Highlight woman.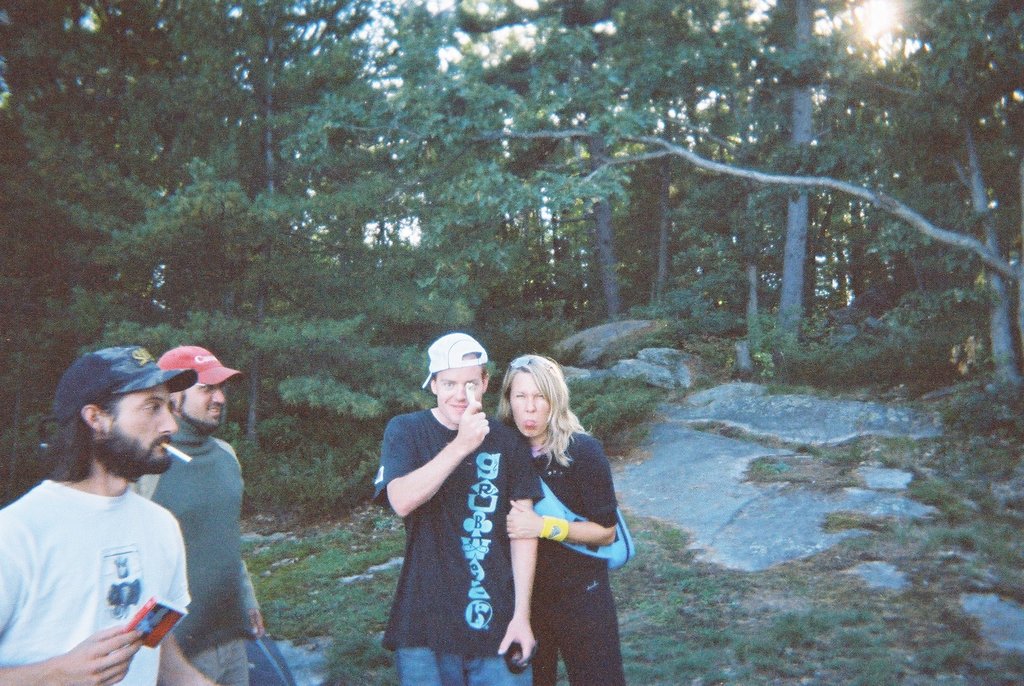
Highlighted region: <box>478,347,622,685</box>.
